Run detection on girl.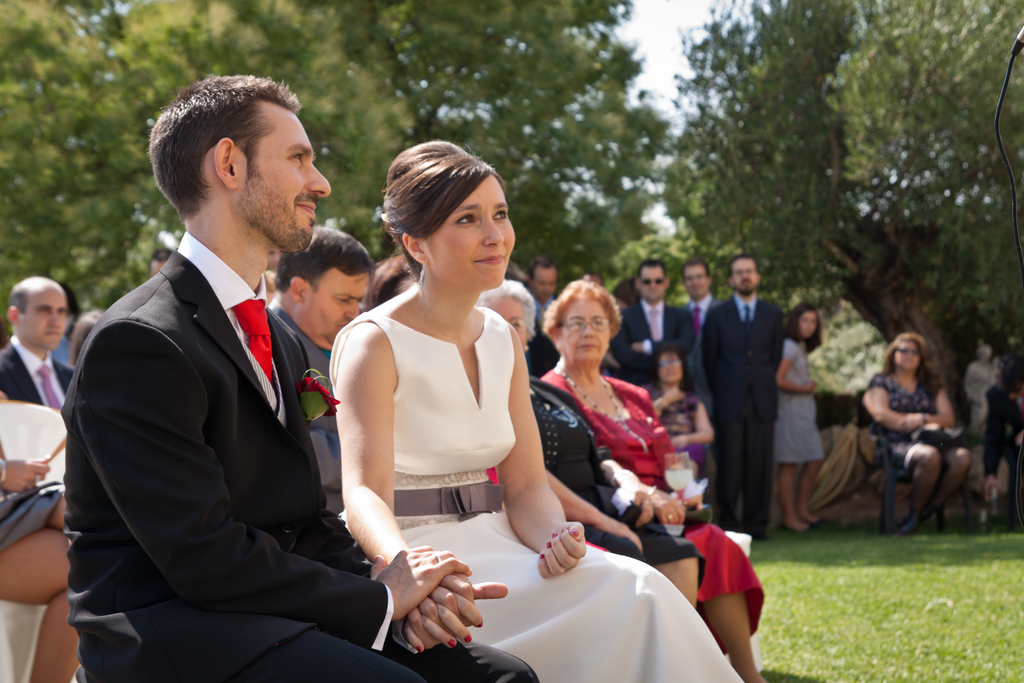
Result: [x1=778, y1=299, x2=822, y2=532].
